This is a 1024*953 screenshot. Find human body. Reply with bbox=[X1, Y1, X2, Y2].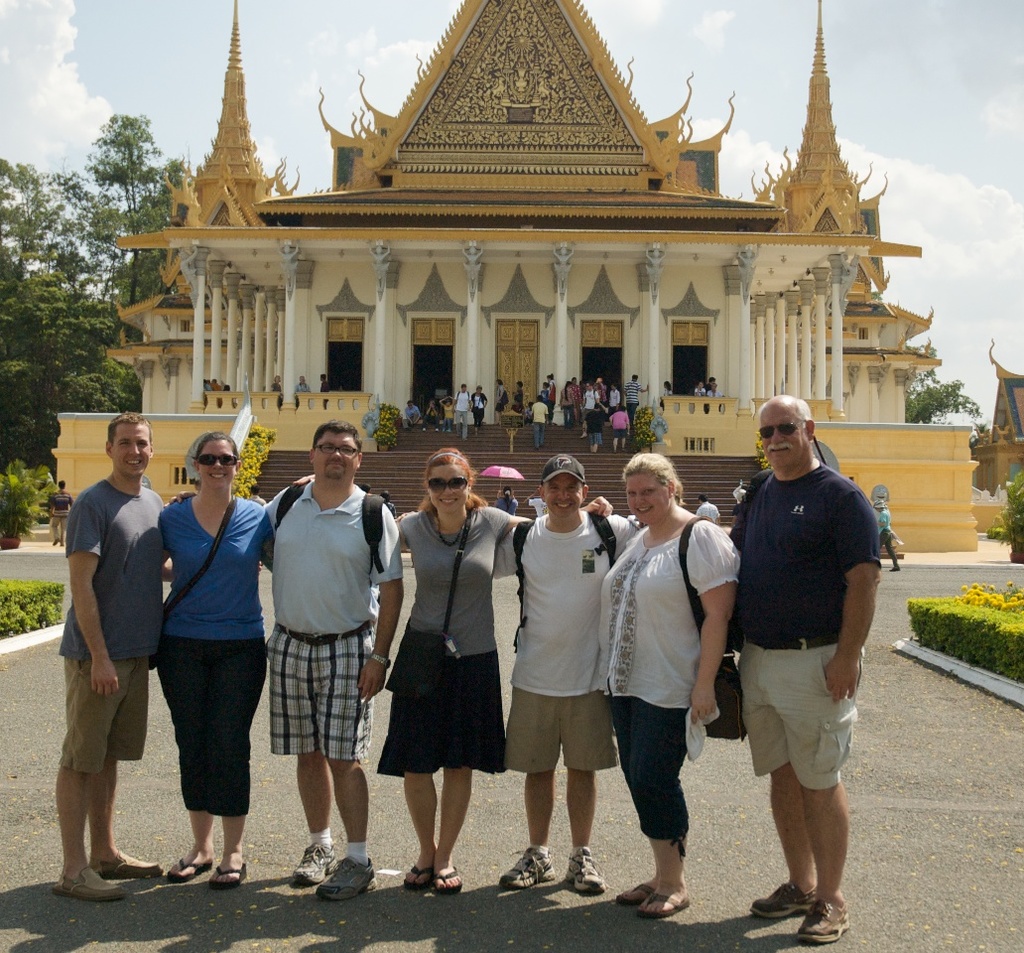
bbox=[731, 396, 872, 936].
